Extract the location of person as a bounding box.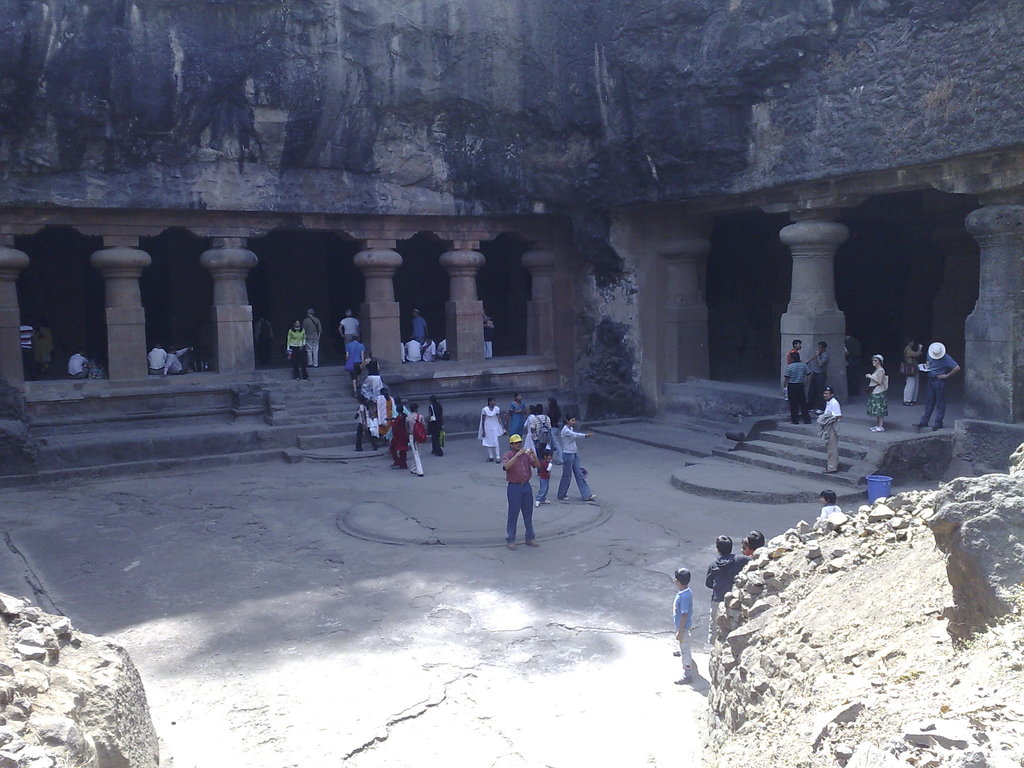
{"x1": 815, "y1": 380, "x2": 844, "y2": 472}.
